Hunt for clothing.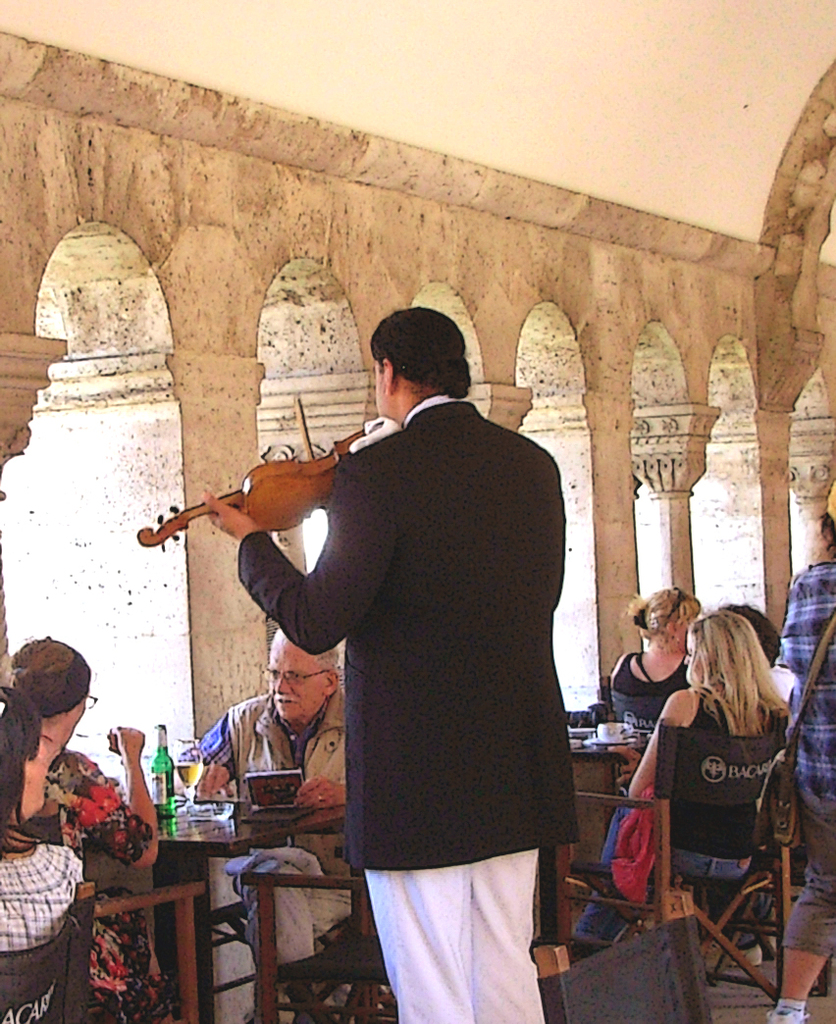
Hunted down at bbox(672, 688, 758, 881).
